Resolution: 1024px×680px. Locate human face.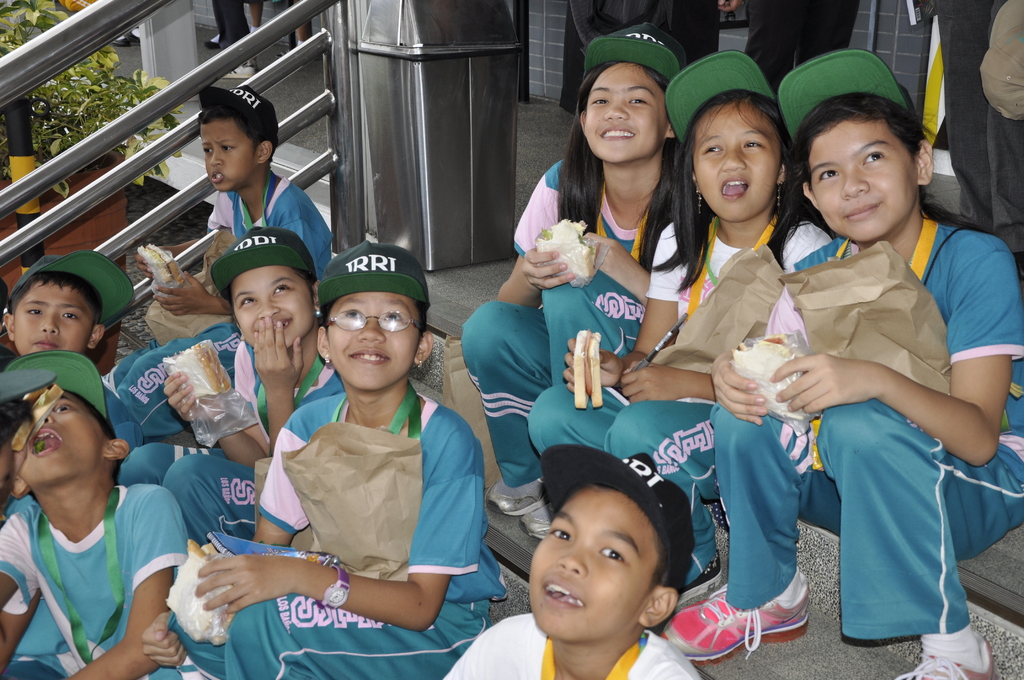
{"left": 526, "top": 486, "right": 655, "bottom": 640}.
